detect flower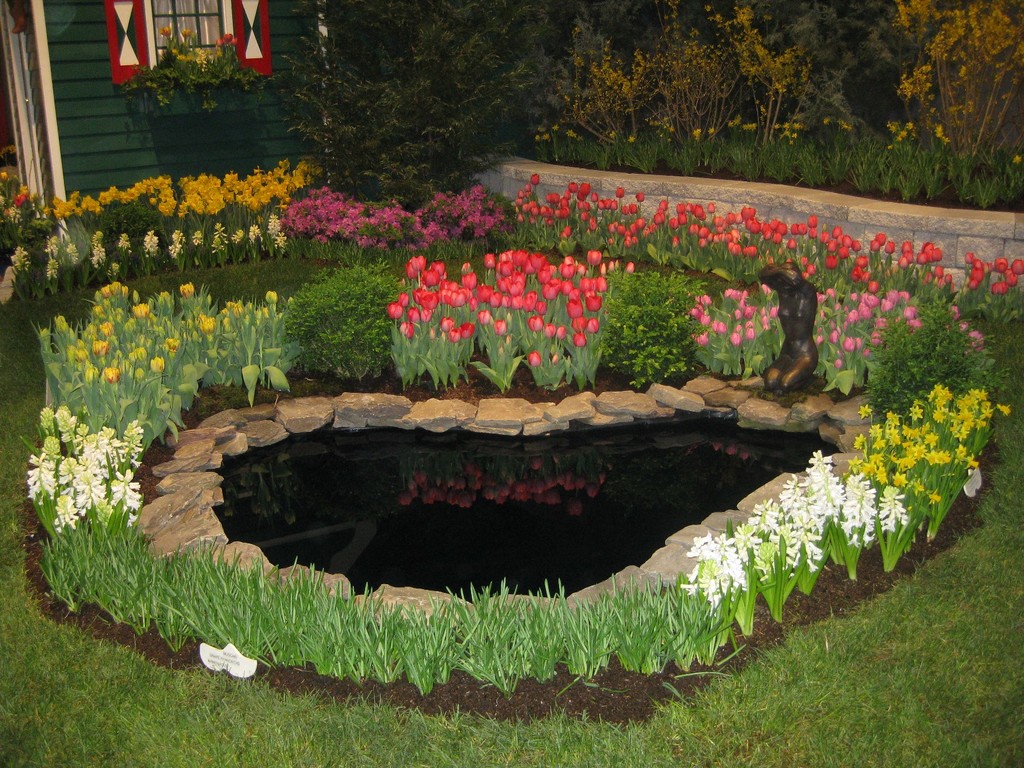
l=191, t=230, r=204, b=244
